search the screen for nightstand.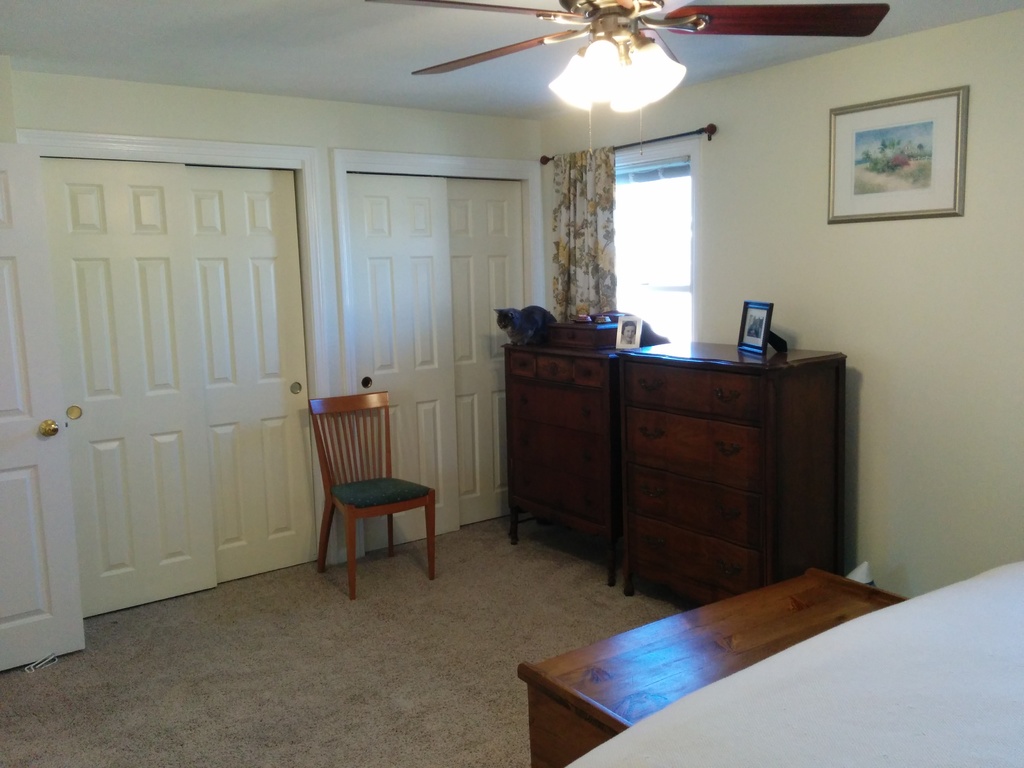
Found at bbox=(620, 335, 849, 601).
